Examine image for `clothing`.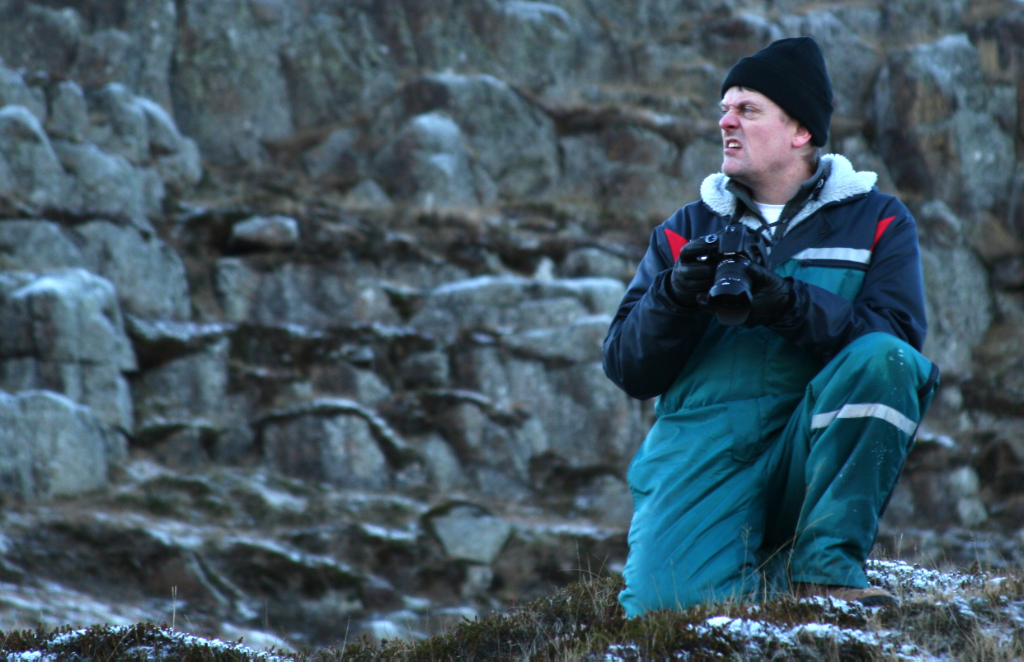
Examination result: region(720, 37, 833, 147).
